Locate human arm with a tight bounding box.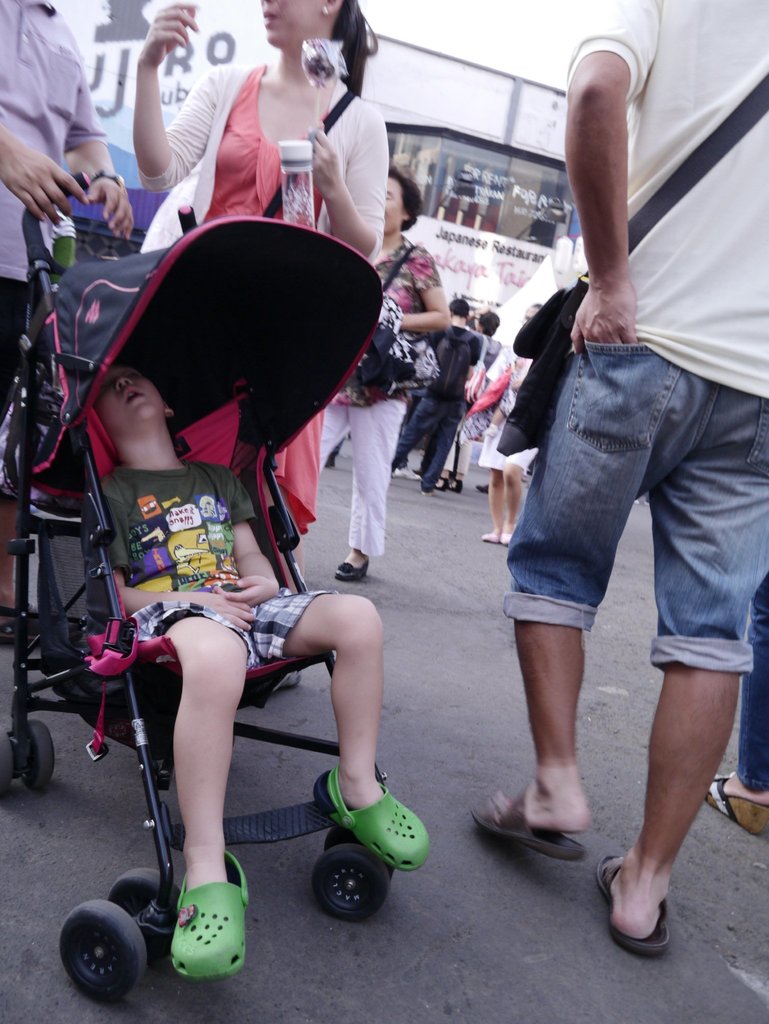
{"left": 196, "top": 578, "right": 296, "bottom": 609}.
